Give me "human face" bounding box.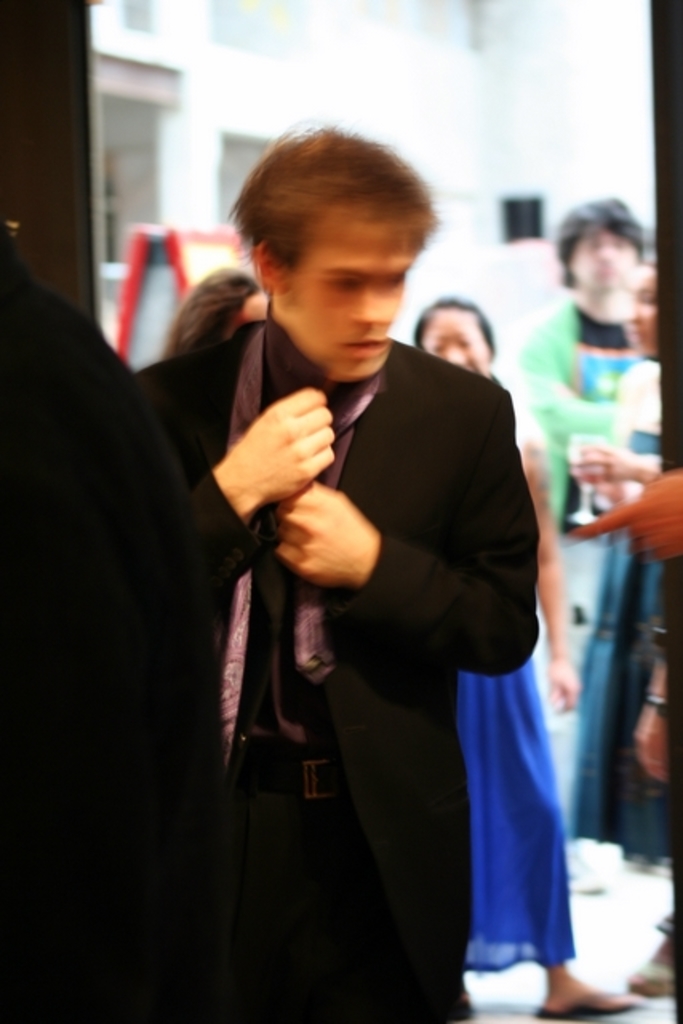
bbox=(621, 269, 662, 365).
